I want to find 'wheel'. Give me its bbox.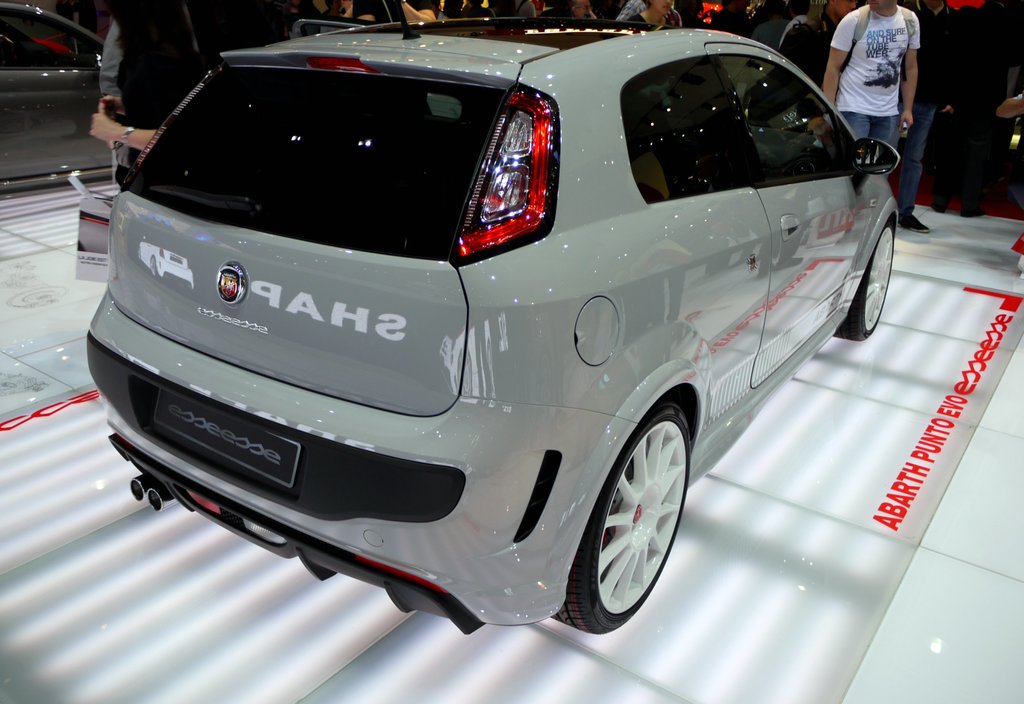
[left=840, top=220, right=902, bottom=339].
